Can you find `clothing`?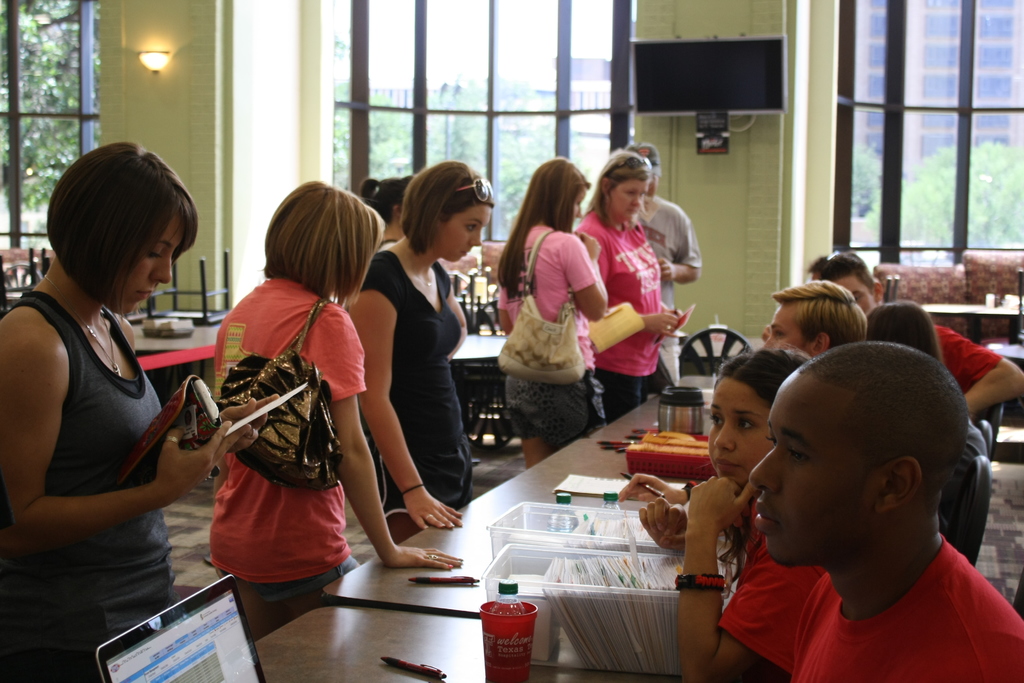
Yes, bounding box: 794/533/1023/682.
